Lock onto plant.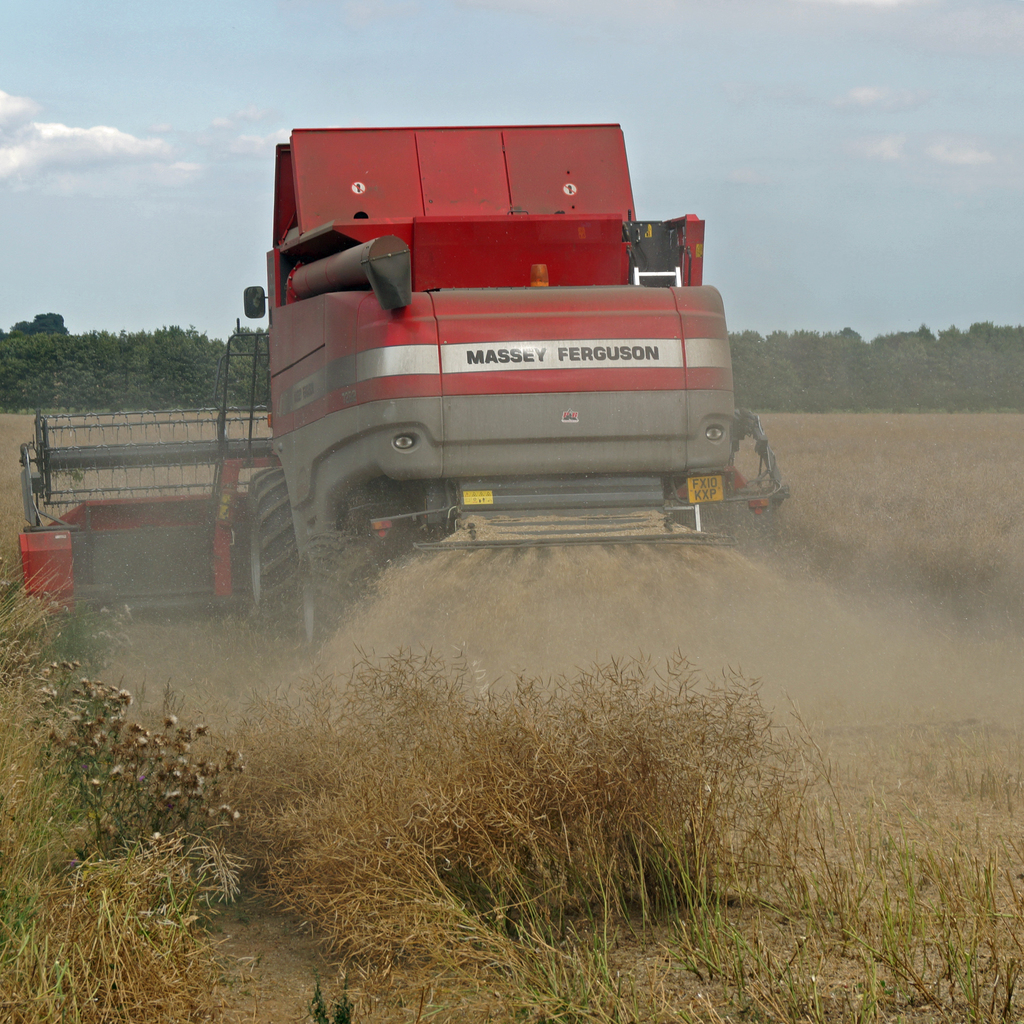
Locked: <bbox>23, 630, 292, 937</bbox>.
